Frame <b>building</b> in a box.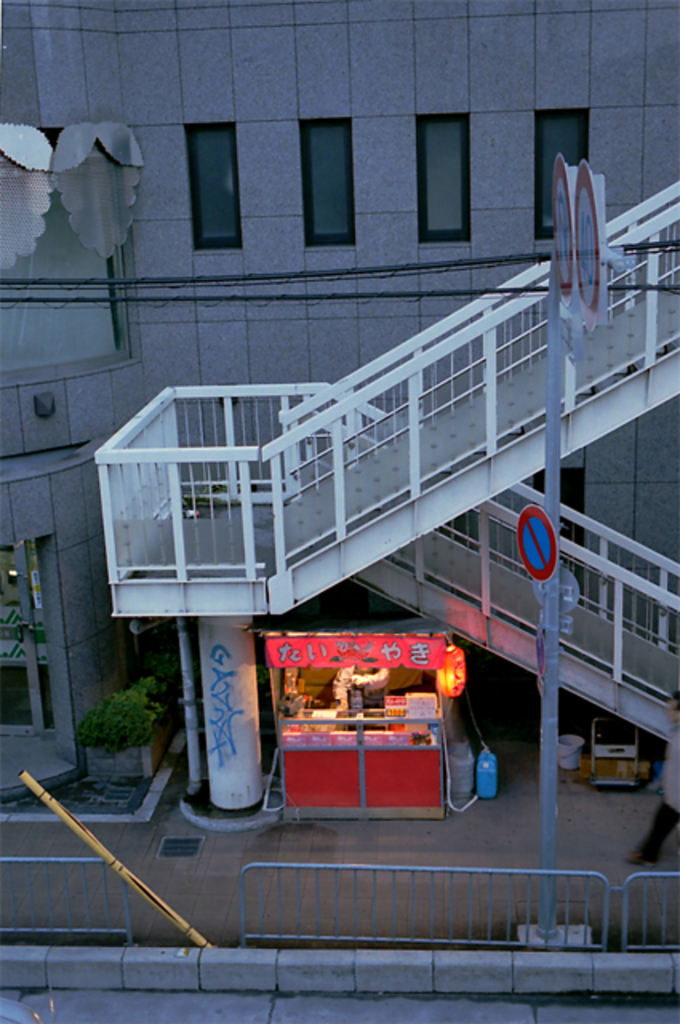
[x1=0, y1=0, x2=678, y2=819].
